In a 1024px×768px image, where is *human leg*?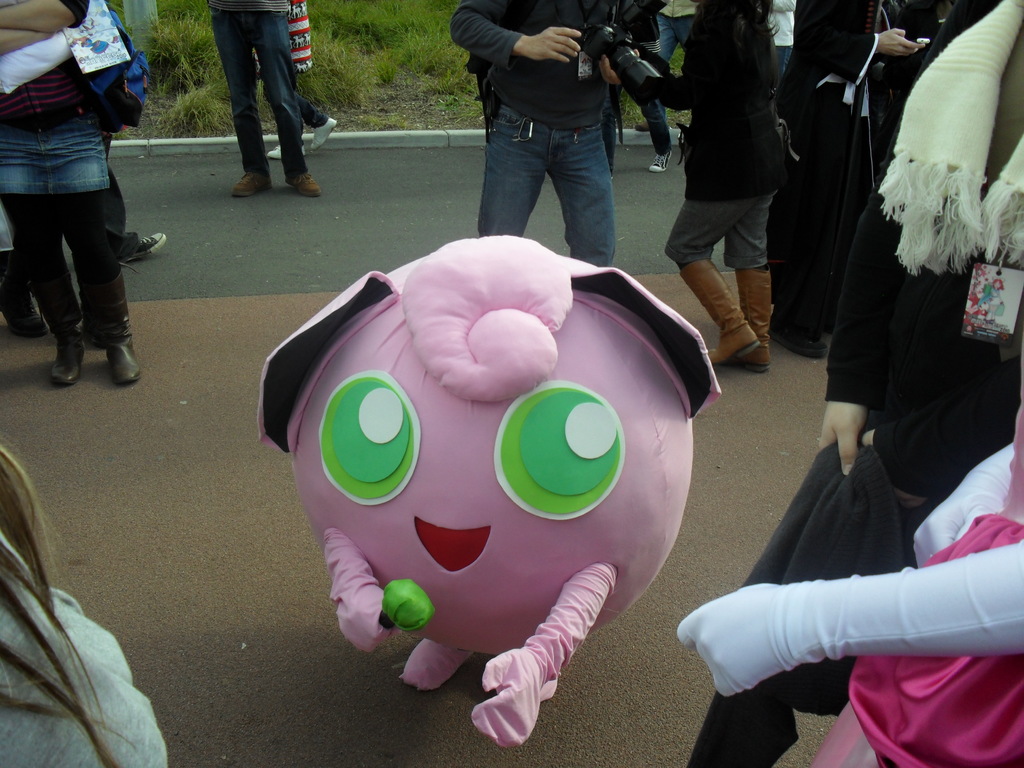
478:106:551:232.
